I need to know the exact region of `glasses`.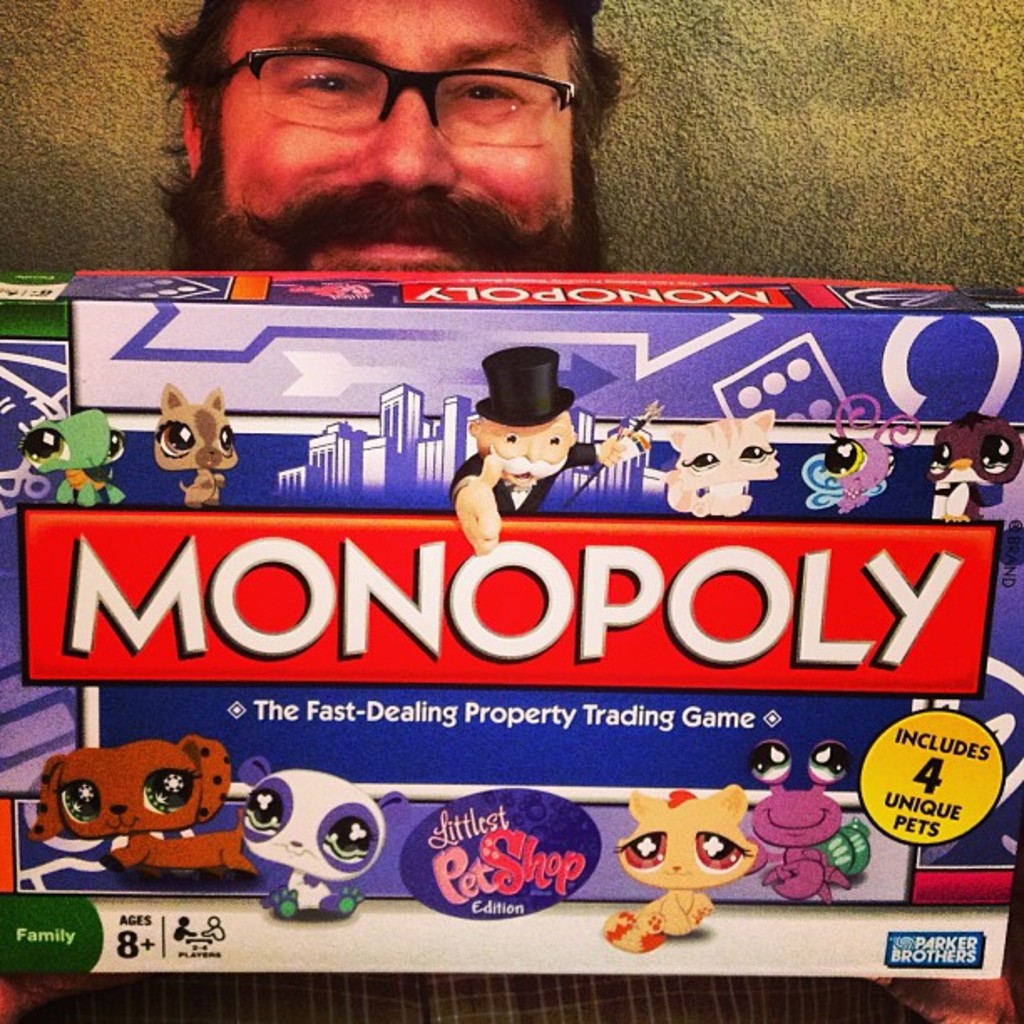
Region: 204,49,589,147.
